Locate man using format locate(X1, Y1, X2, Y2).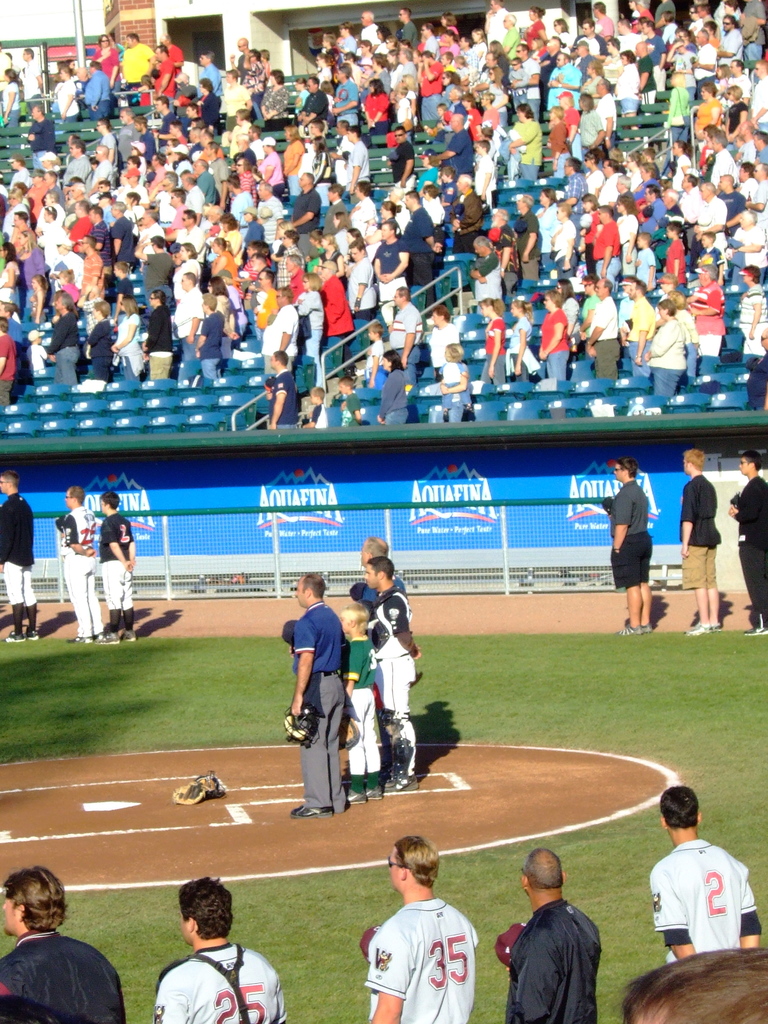
locate(167, 122, 185, 146).
